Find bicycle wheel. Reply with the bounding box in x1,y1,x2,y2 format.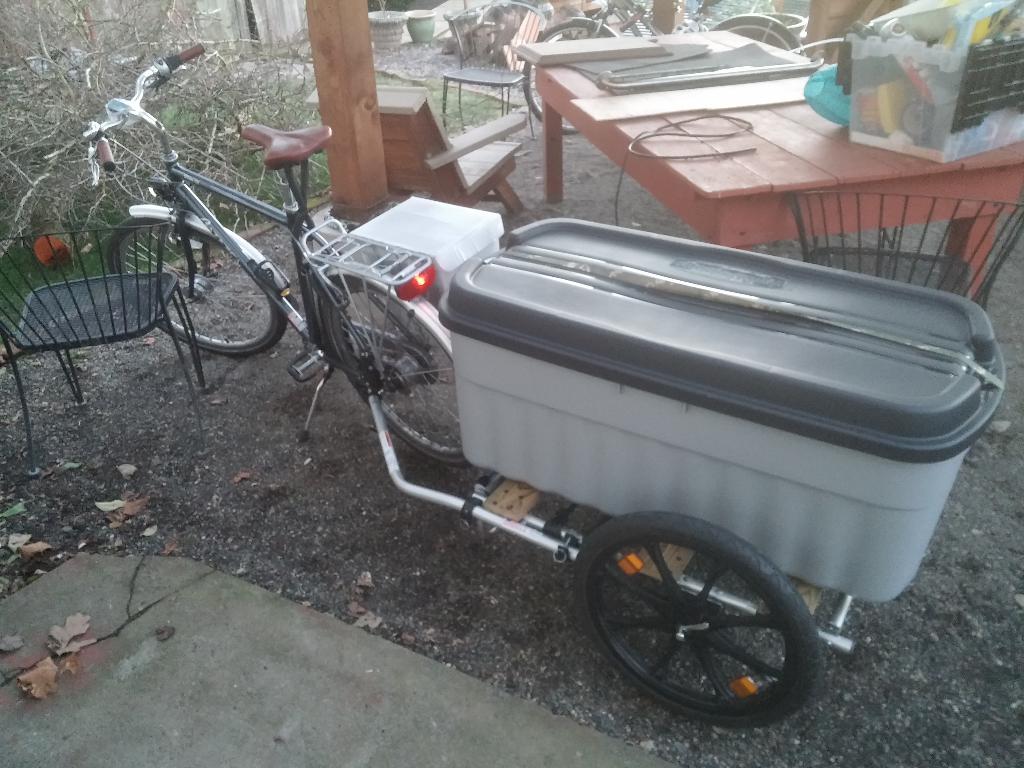
103,213,289,352.
